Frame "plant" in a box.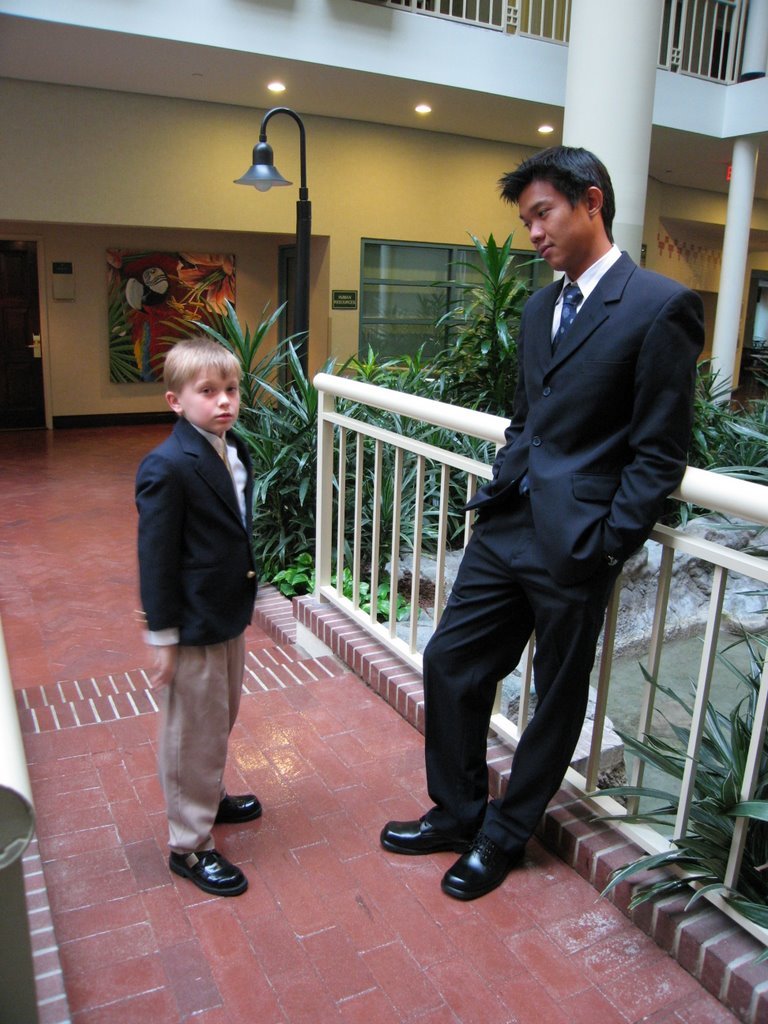
{"left": 331, "top": 561, "right": 412, "bottom": 618}.
